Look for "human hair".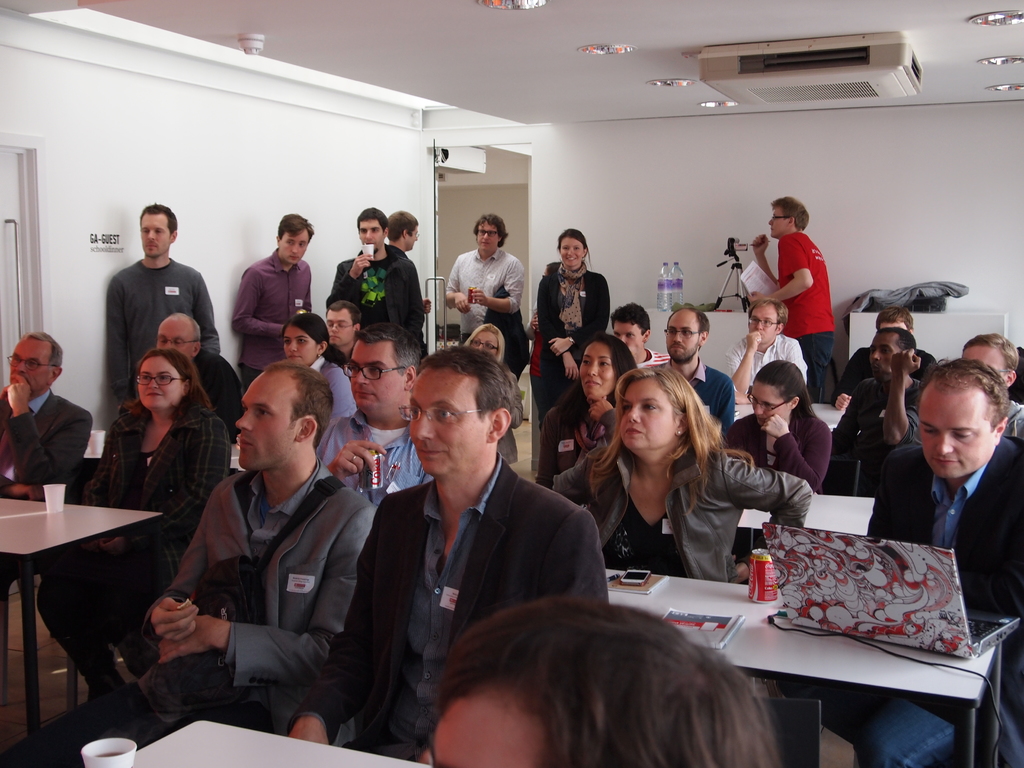
Found: <bbox>474, 214, 506, 246</bbox>.
